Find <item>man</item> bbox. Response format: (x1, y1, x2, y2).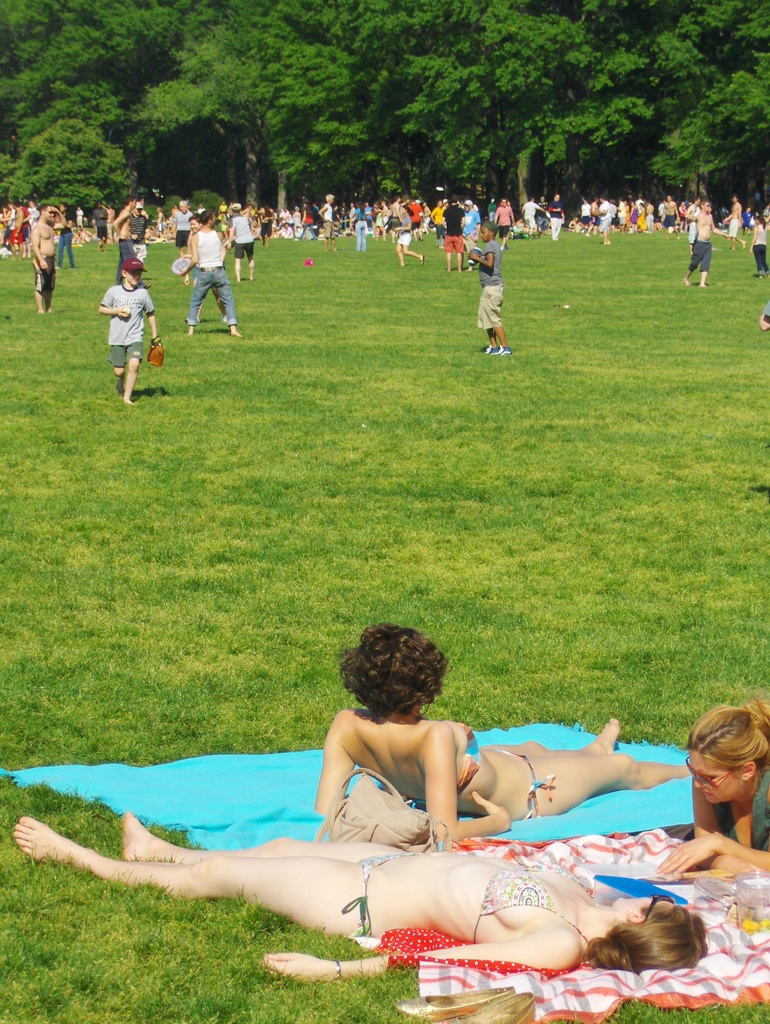
(495, 200, 517, 250).
